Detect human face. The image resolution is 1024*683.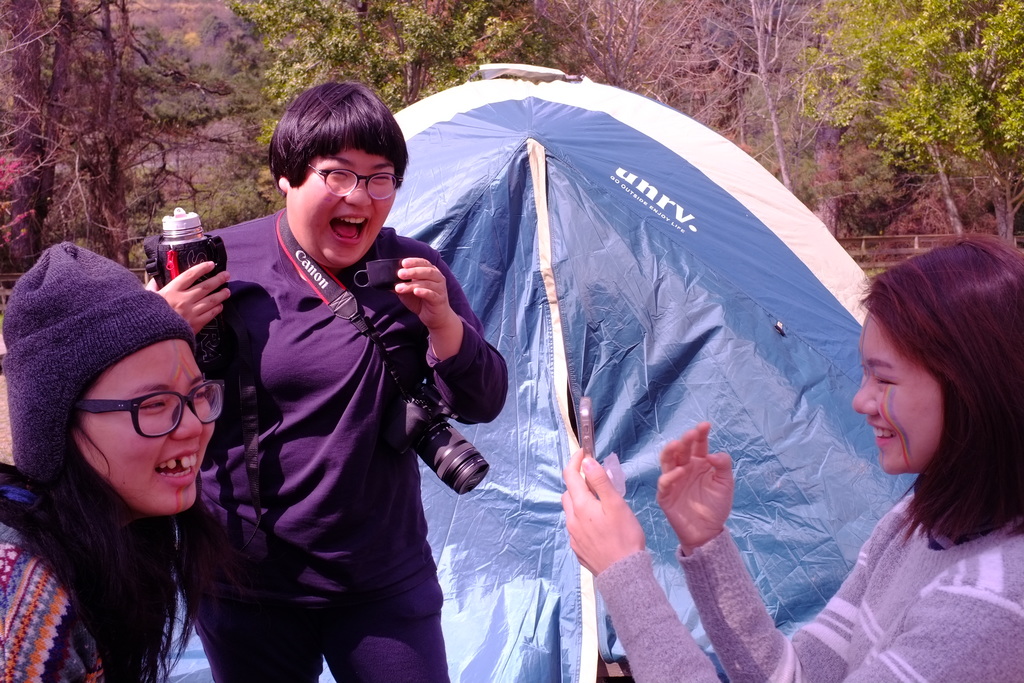
(left=289, top=145, right=393, bottom=264).
